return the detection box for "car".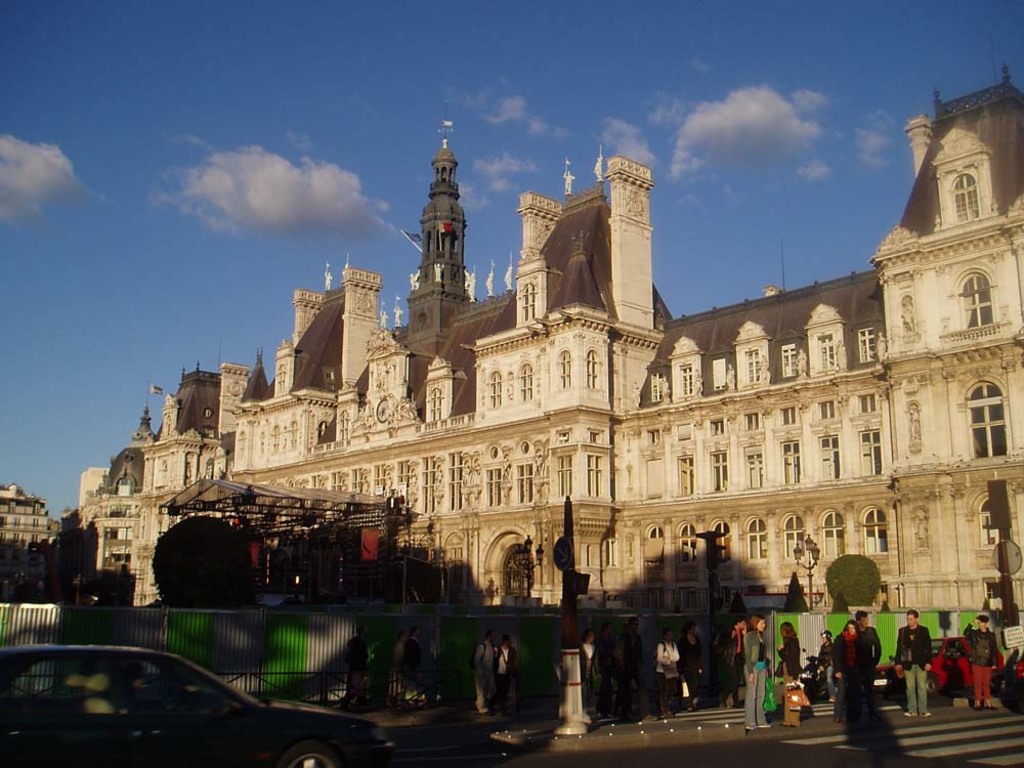
crop(4, 646, 415, 767).
